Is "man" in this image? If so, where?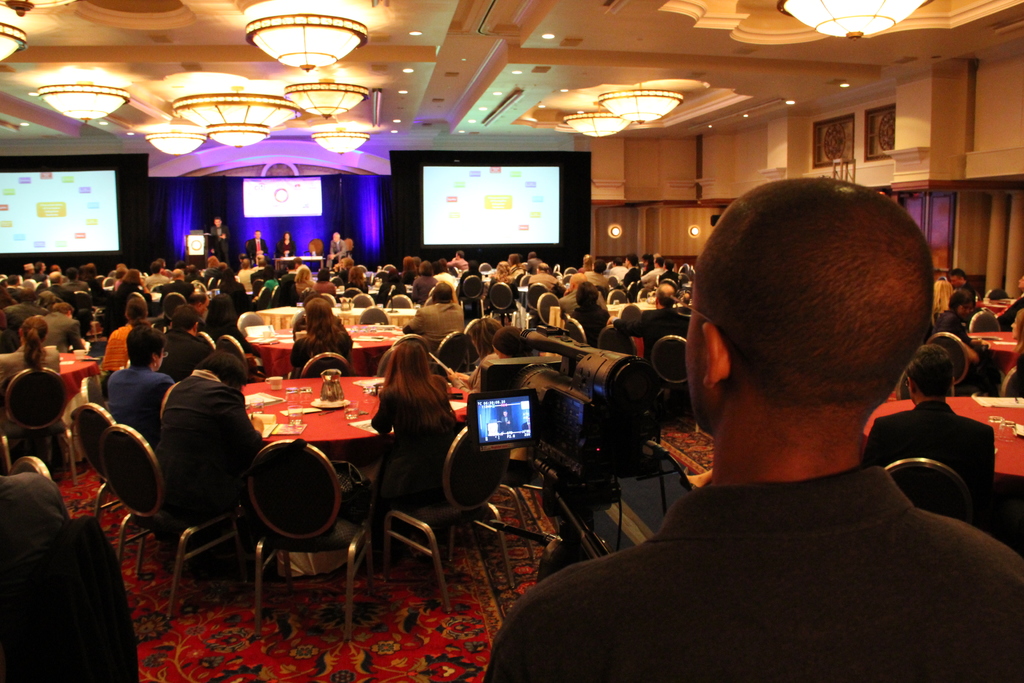
Yes, at {"x1": 611, "y1": 257, "x2": 633, "y2": 281}.
